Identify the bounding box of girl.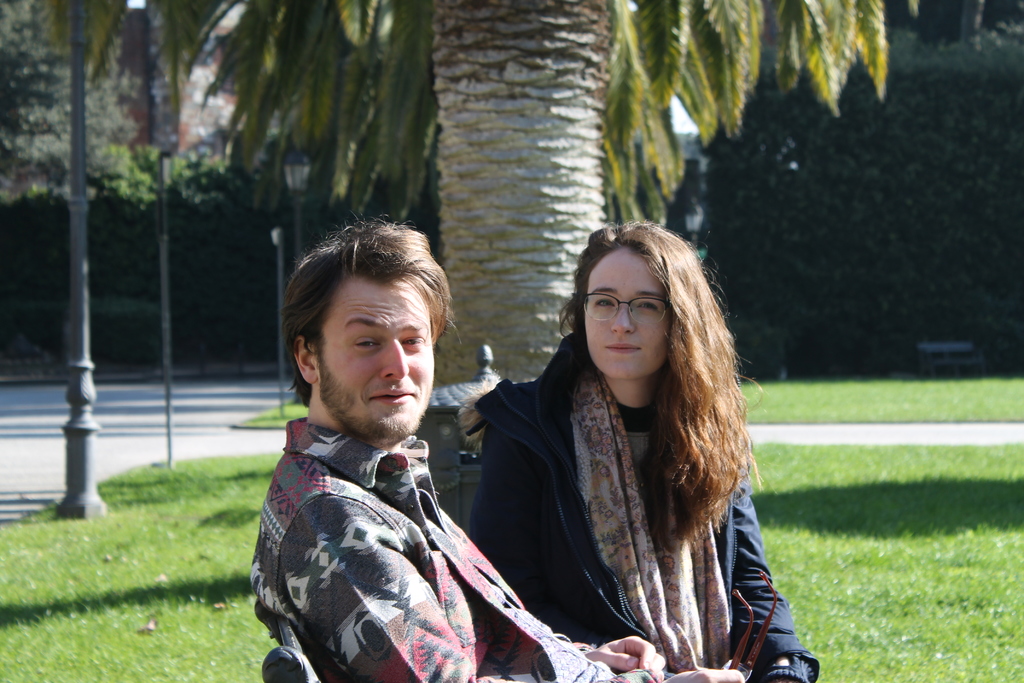
detection(468, 217, 814, 682).
